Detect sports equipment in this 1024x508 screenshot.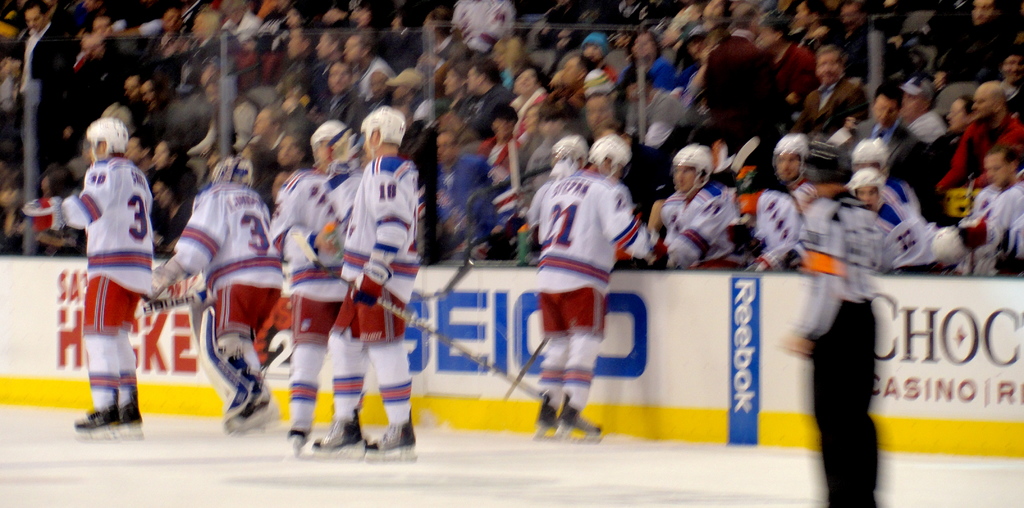
Detection: [376,294,612,440].
